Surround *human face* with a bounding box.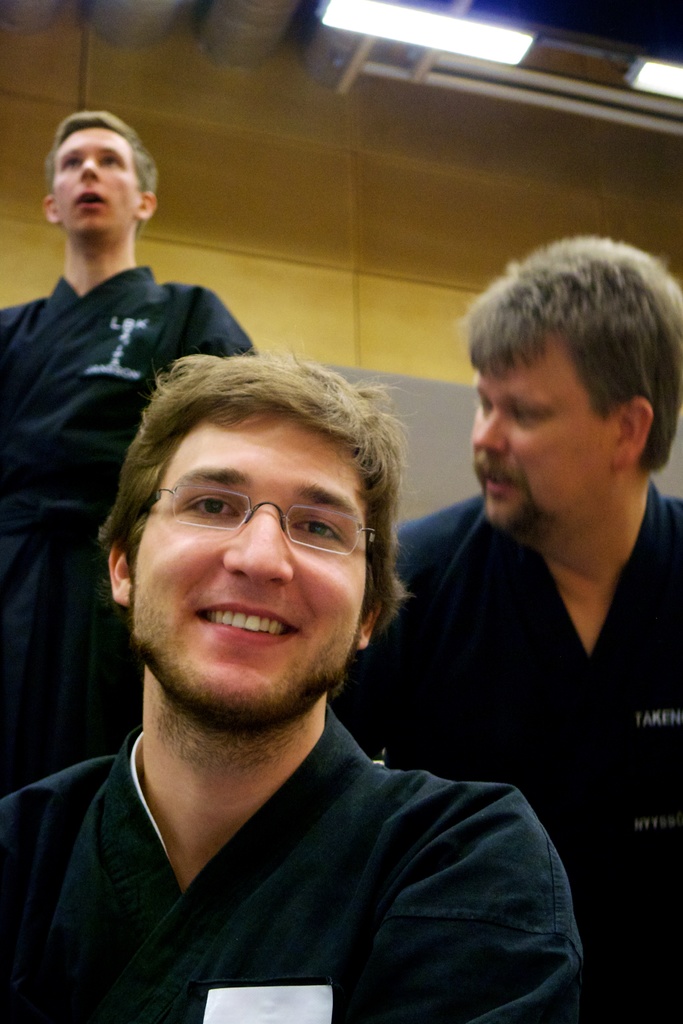
left=49, top=120, right=143, bottom=237.
